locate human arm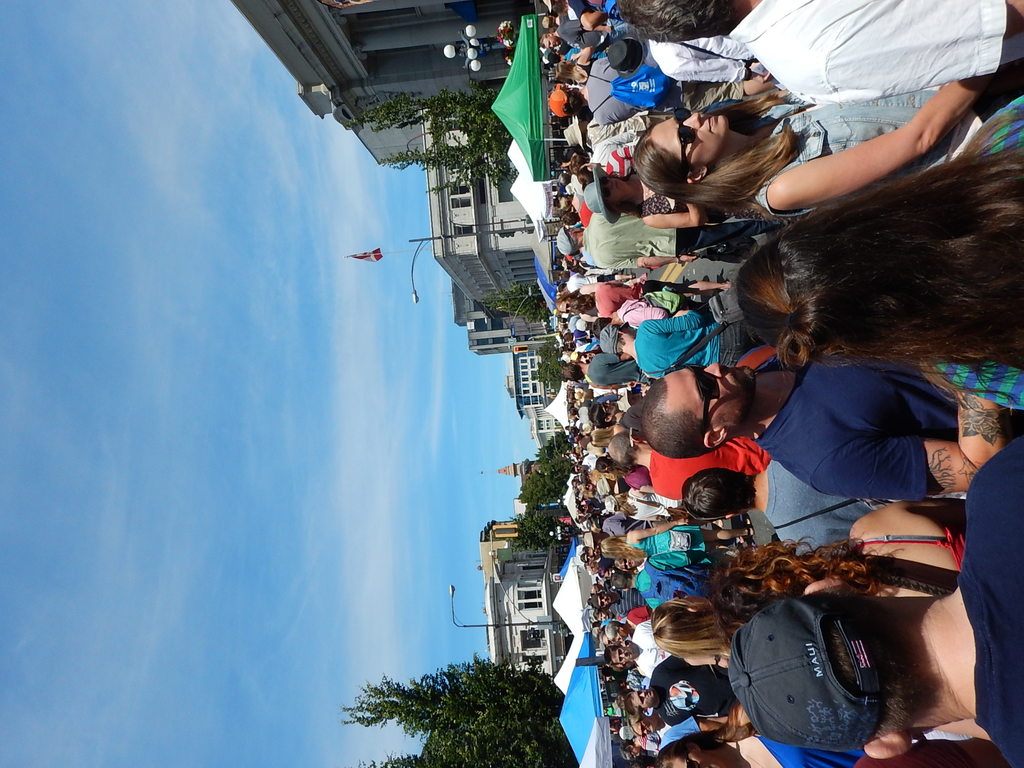
bbox=[660, 714, 724, 740]
